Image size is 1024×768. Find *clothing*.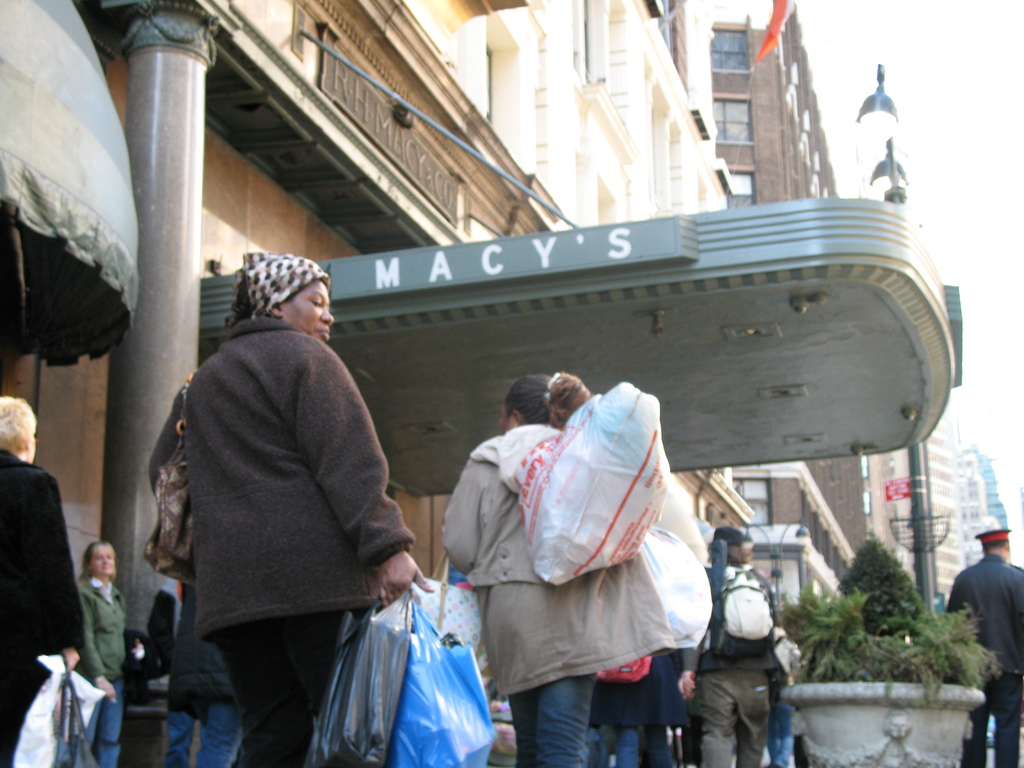
84,576,129,767.
